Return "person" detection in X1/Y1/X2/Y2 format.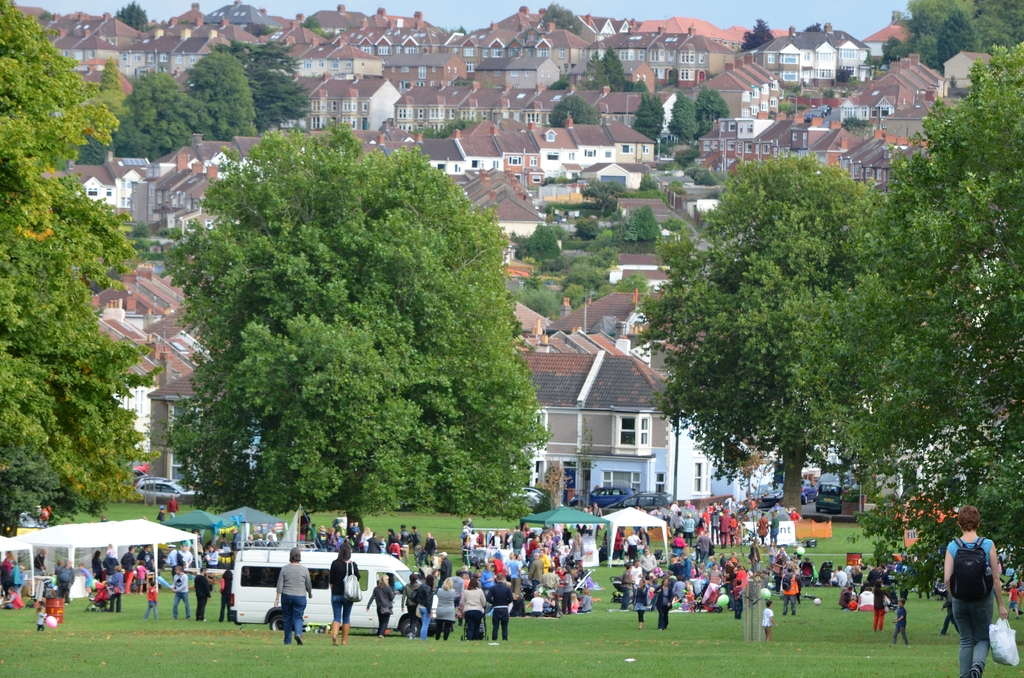
915/583/940/602.
